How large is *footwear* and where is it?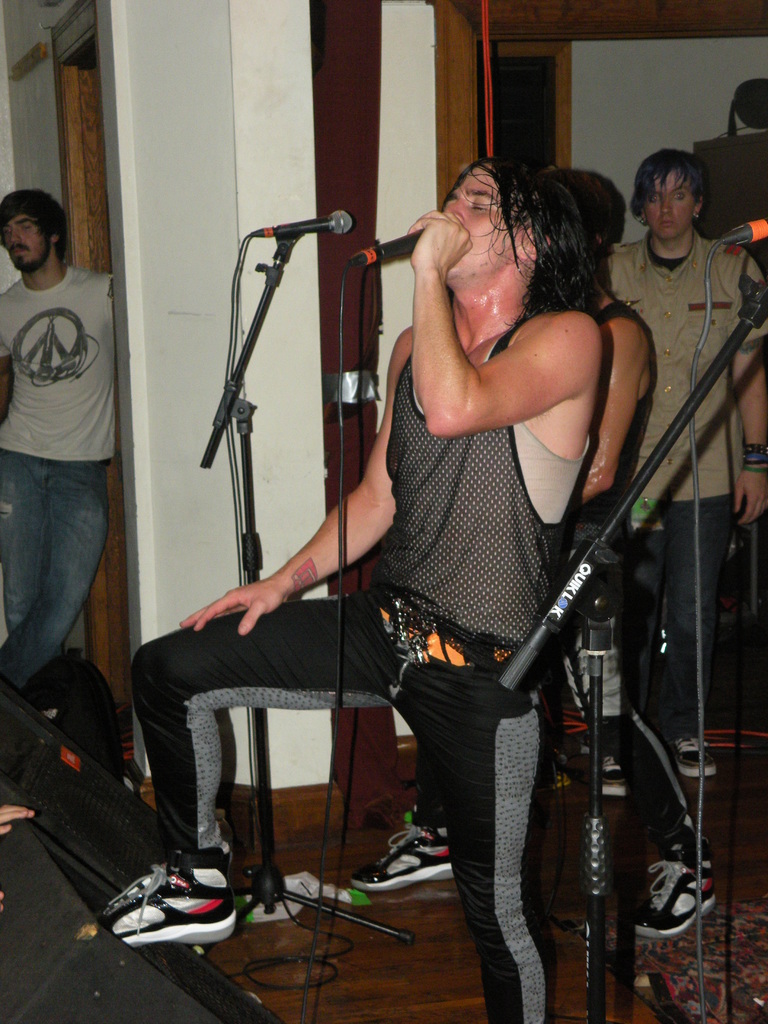
Bounding box: <bbox>676, 729, 715, 778</bbox>.
